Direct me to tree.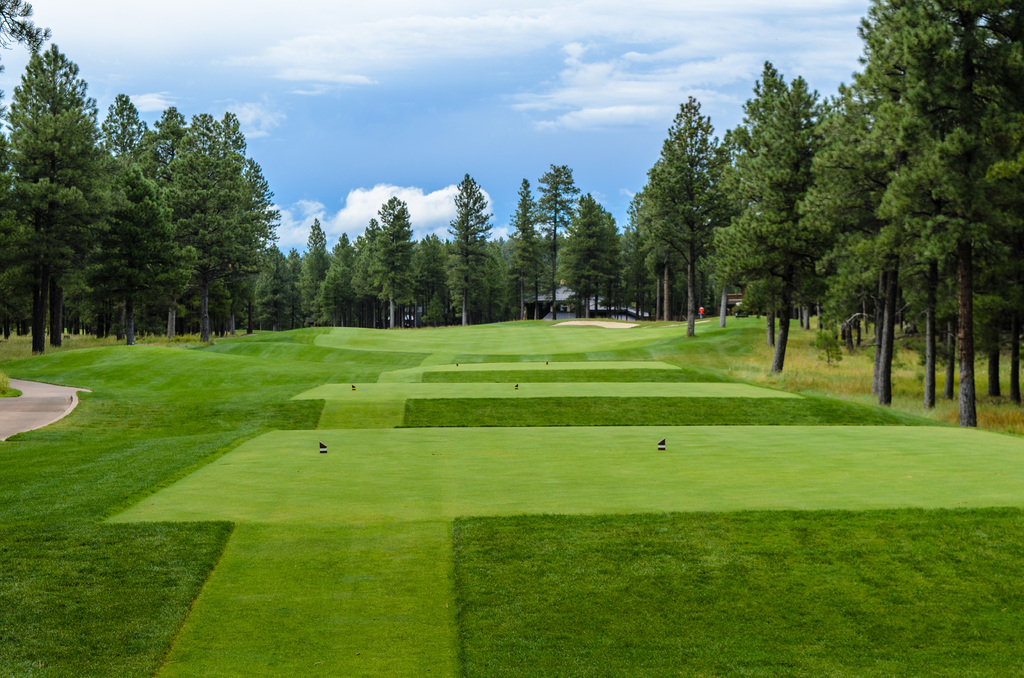
Direction: [230,156,282,332].
